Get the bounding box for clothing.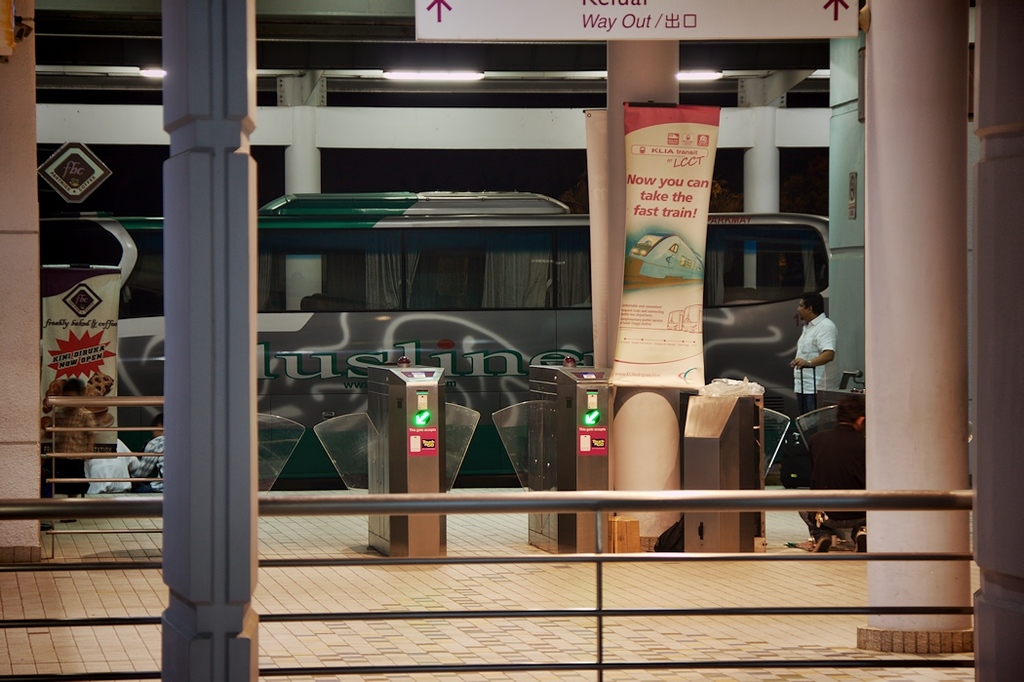
detection(79, 429, 132, 498).
